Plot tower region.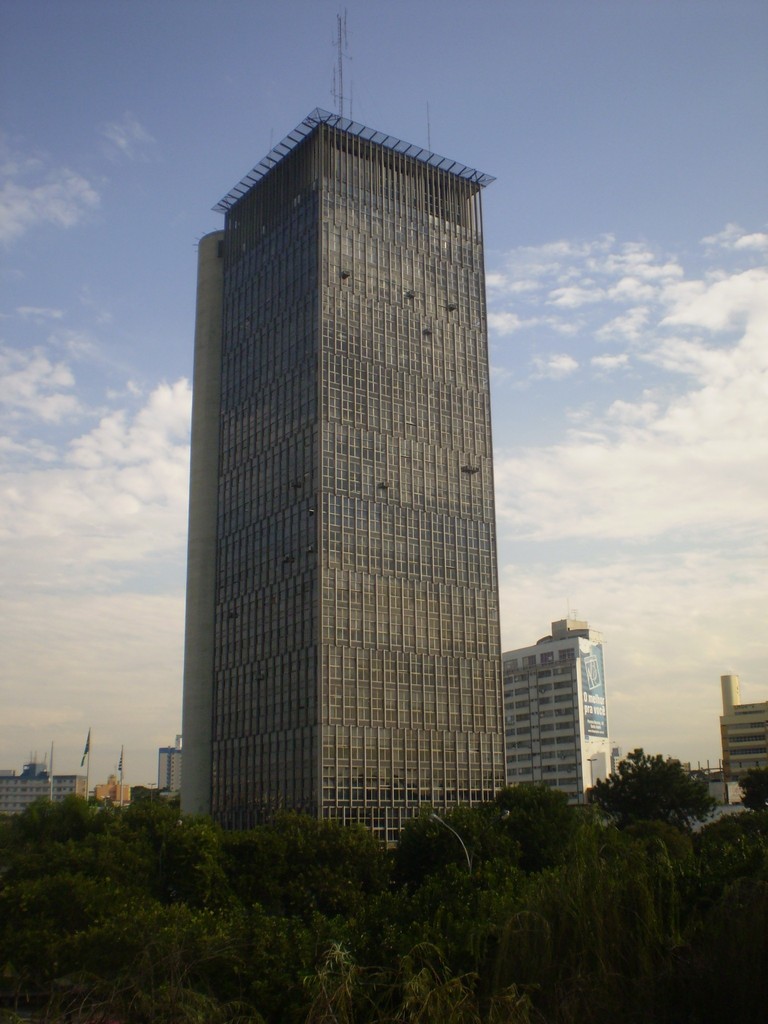
Plotted at rect(501, 612, 617, 810).
